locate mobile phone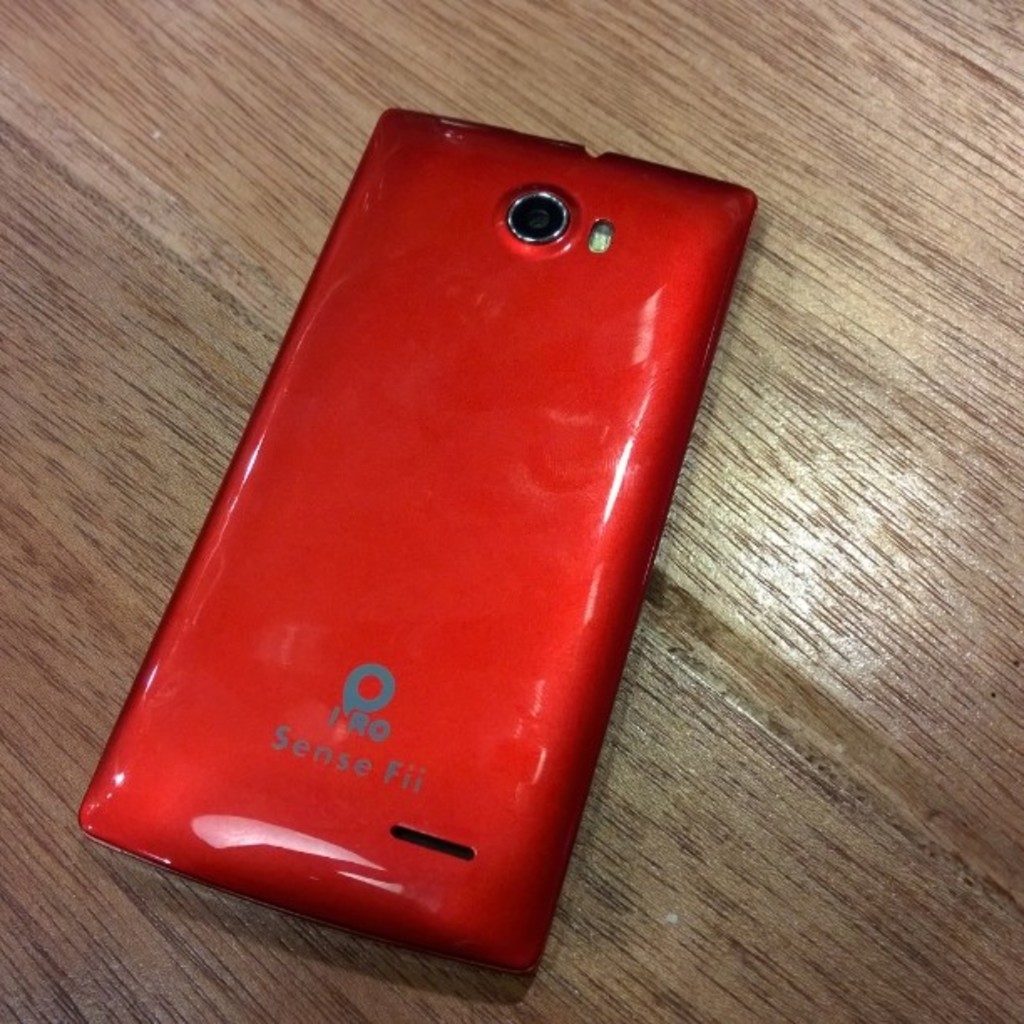
bbox=(82, 85, 780, 940)
